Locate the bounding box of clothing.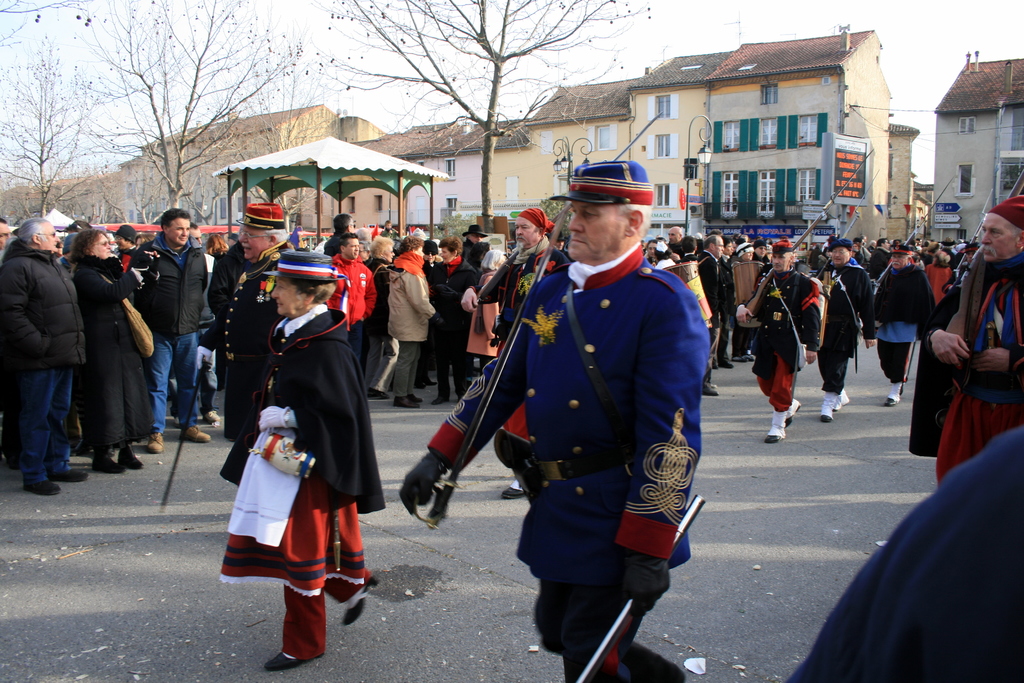
Bounding box: BBox(474, 243, 572, 355).
